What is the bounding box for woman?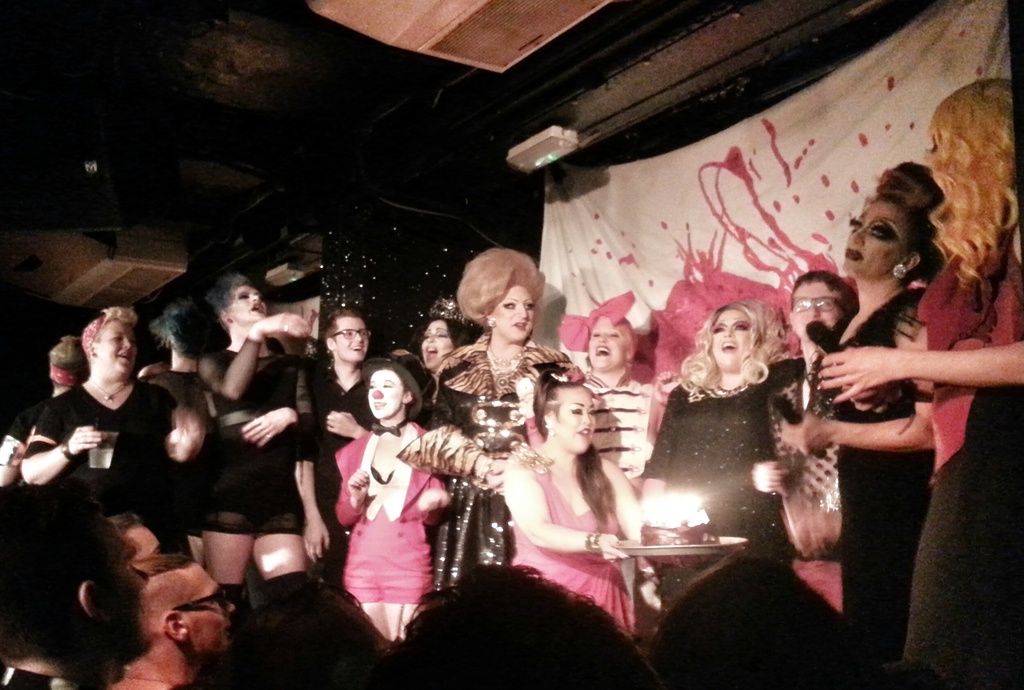
{"x1": 412, "y1": 246, "x2": 580, "y2": 602}.
